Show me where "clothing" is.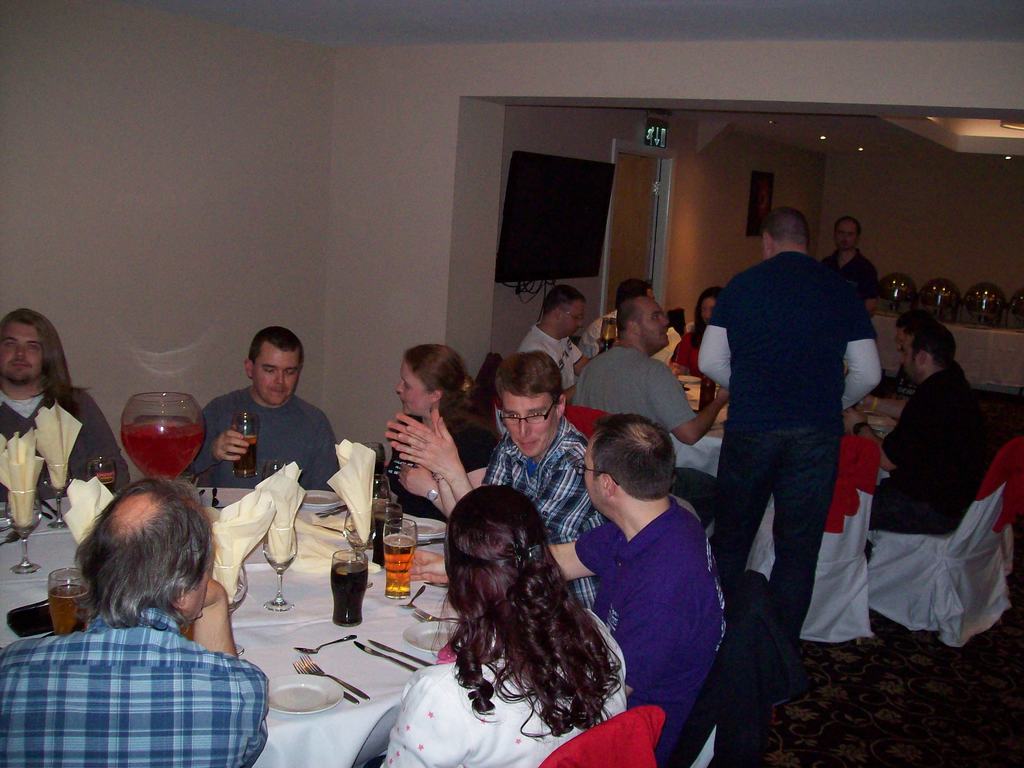
"clothing" is at pyautogui.locateOnScreen(380, 605, 629, 767).
